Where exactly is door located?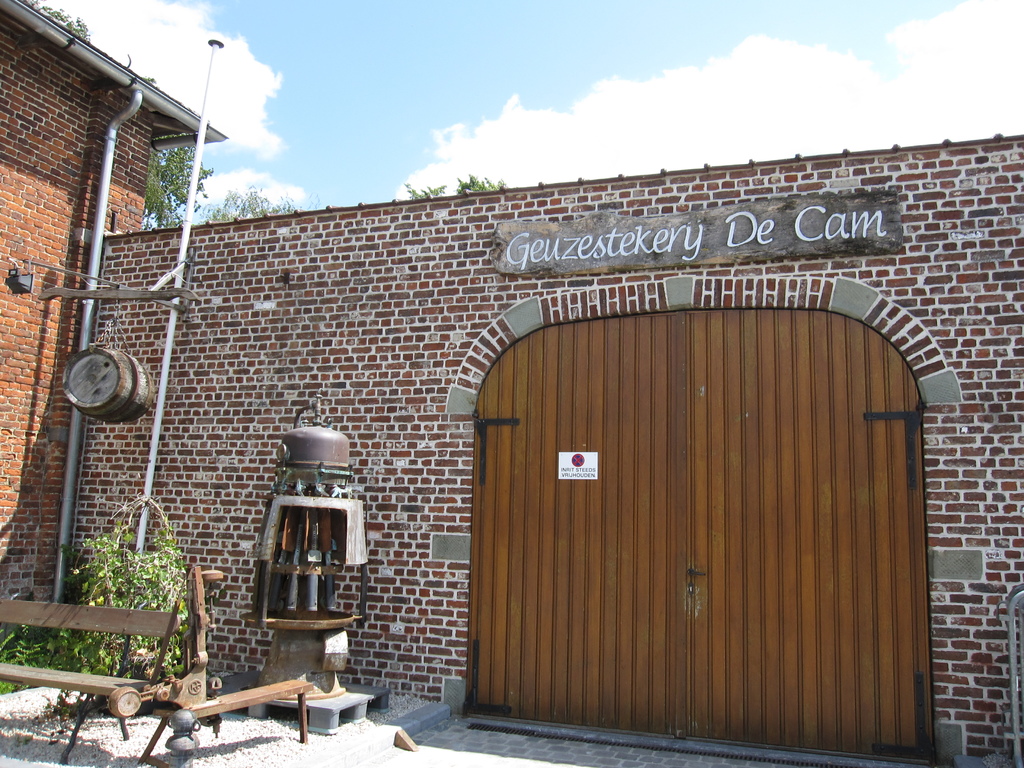
Its bounding box is select_region(467, 288, 910, 723).
